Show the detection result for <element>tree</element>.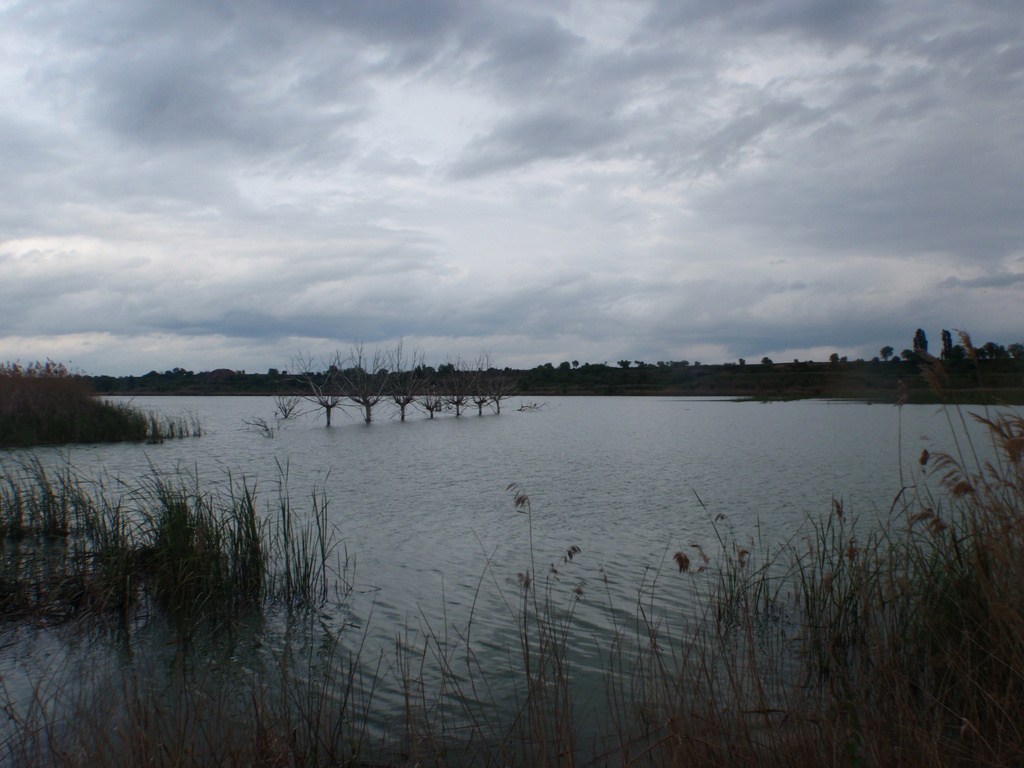
878 344 898 368.
